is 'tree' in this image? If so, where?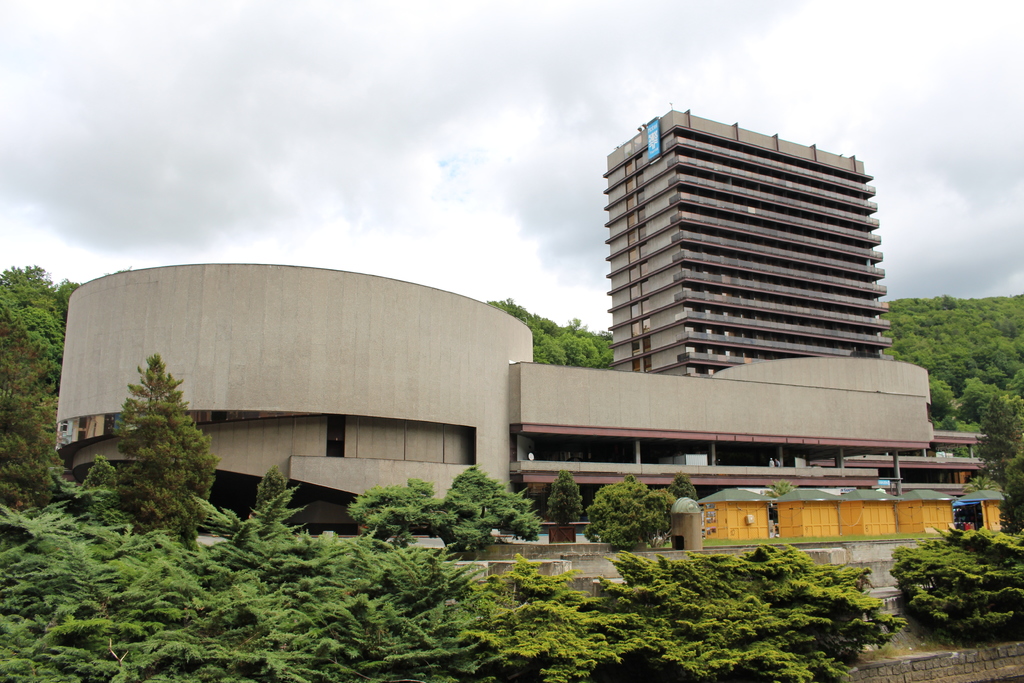
Yes, at locate(878, 523, 1023, 644).
